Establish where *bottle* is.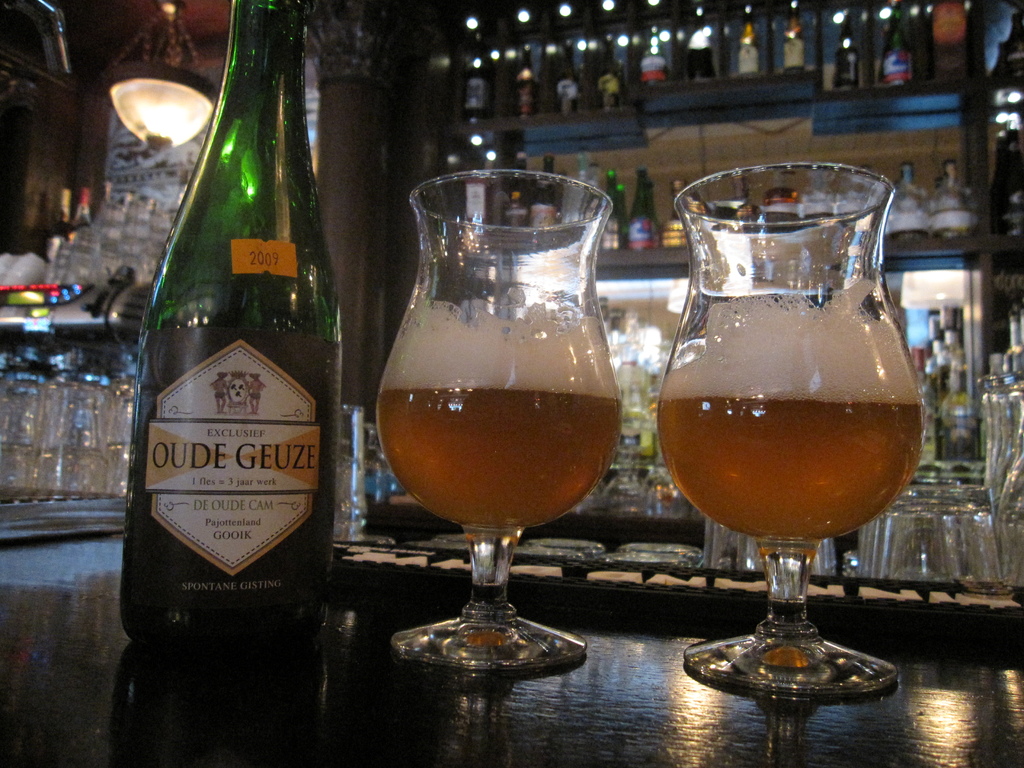
Established at bbox=[46, 189, 72, 266].
